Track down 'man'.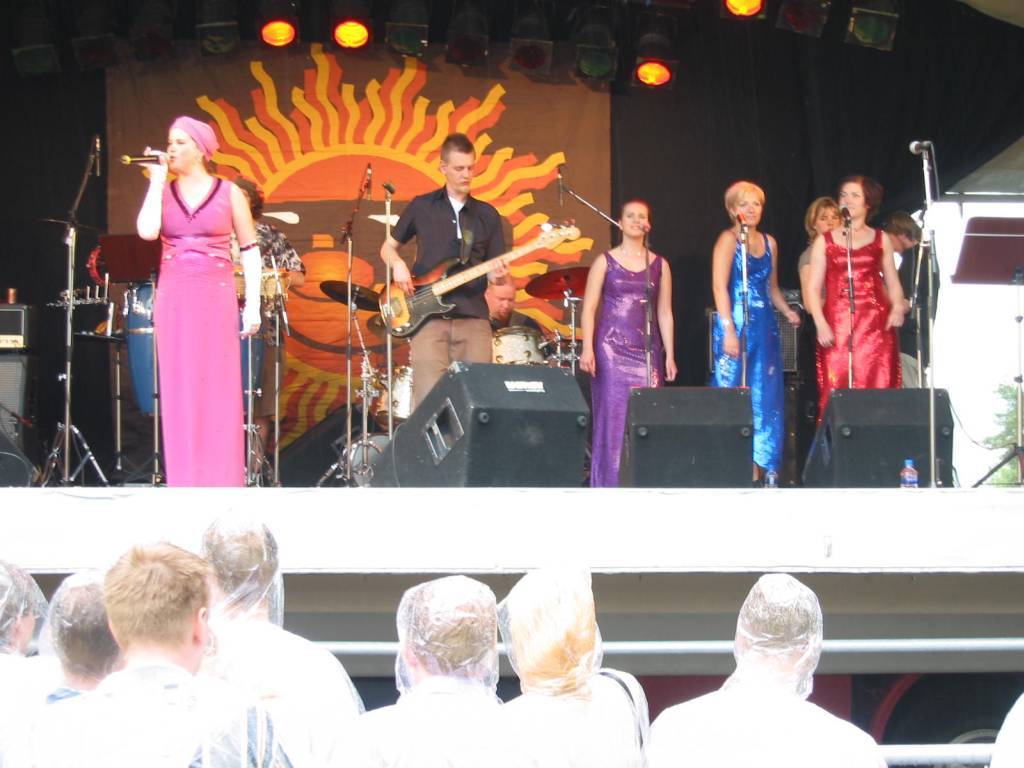
Tracked to 503/561/649/767.
